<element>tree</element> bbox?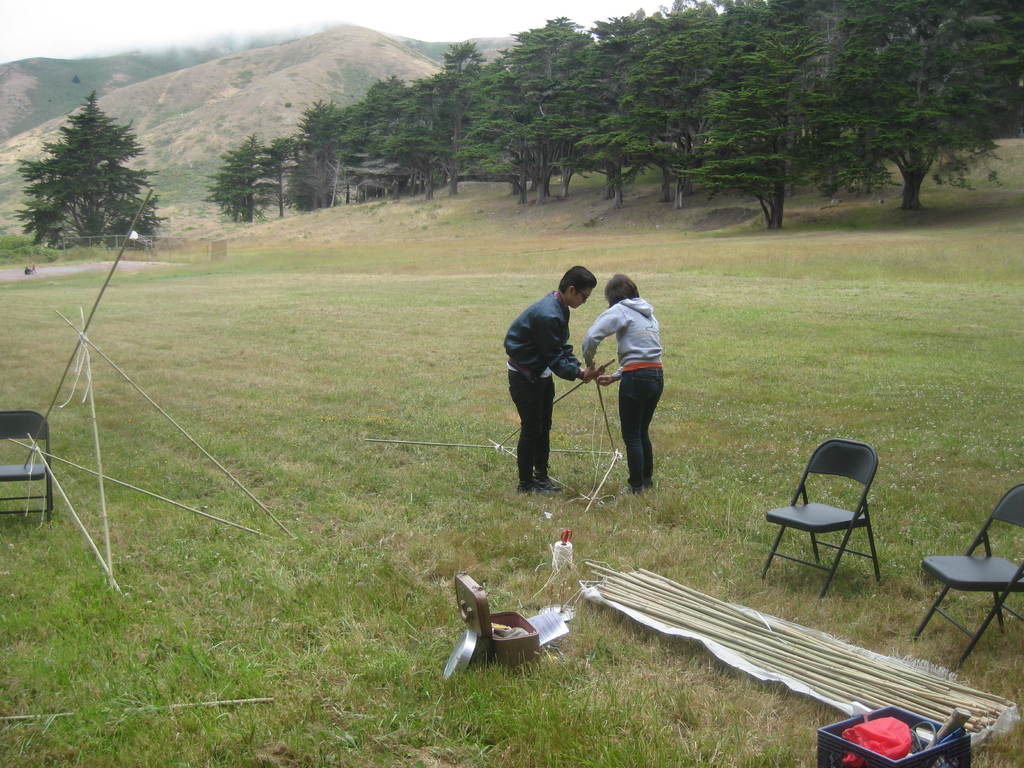
<box>812,0,988,221</box>
